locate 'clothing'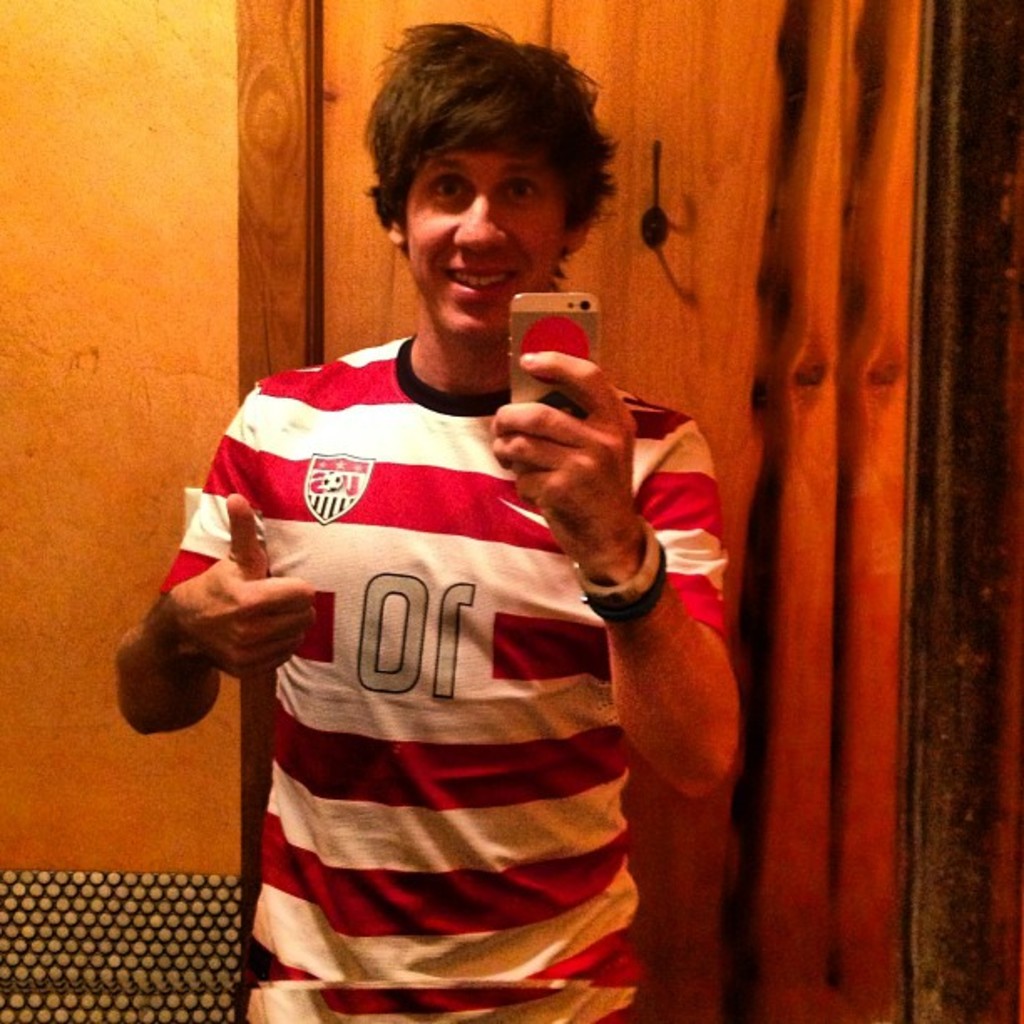
157:318:721:1022
